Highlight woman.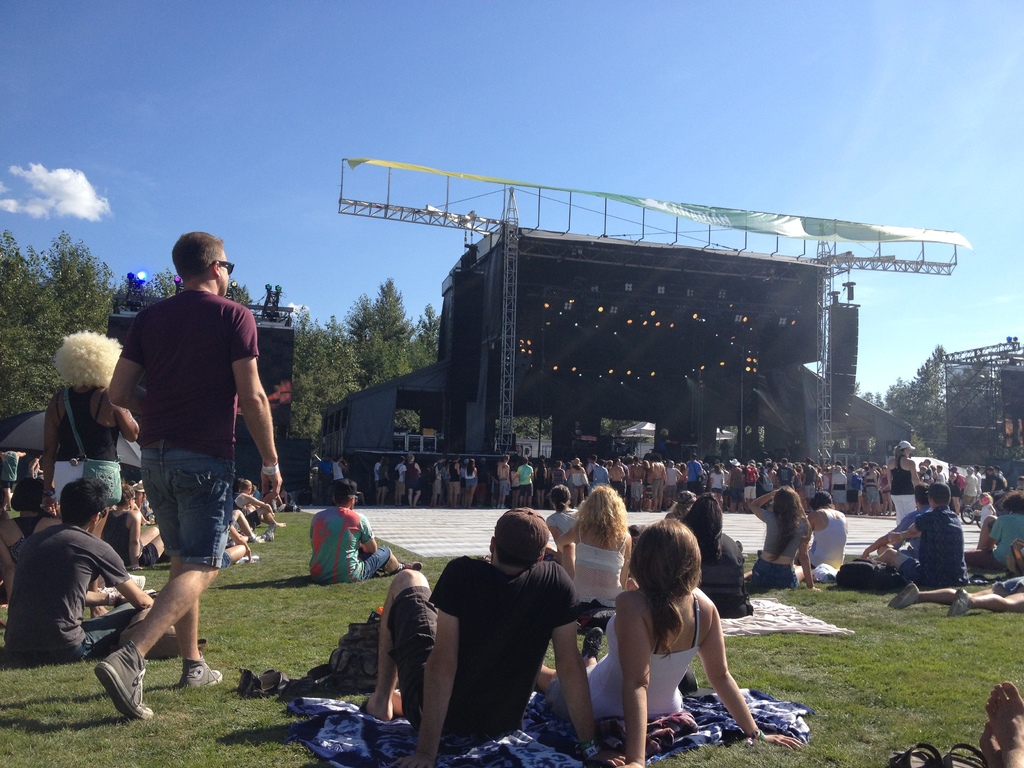
Highlighted region: box(828, 463, 845, 509).
